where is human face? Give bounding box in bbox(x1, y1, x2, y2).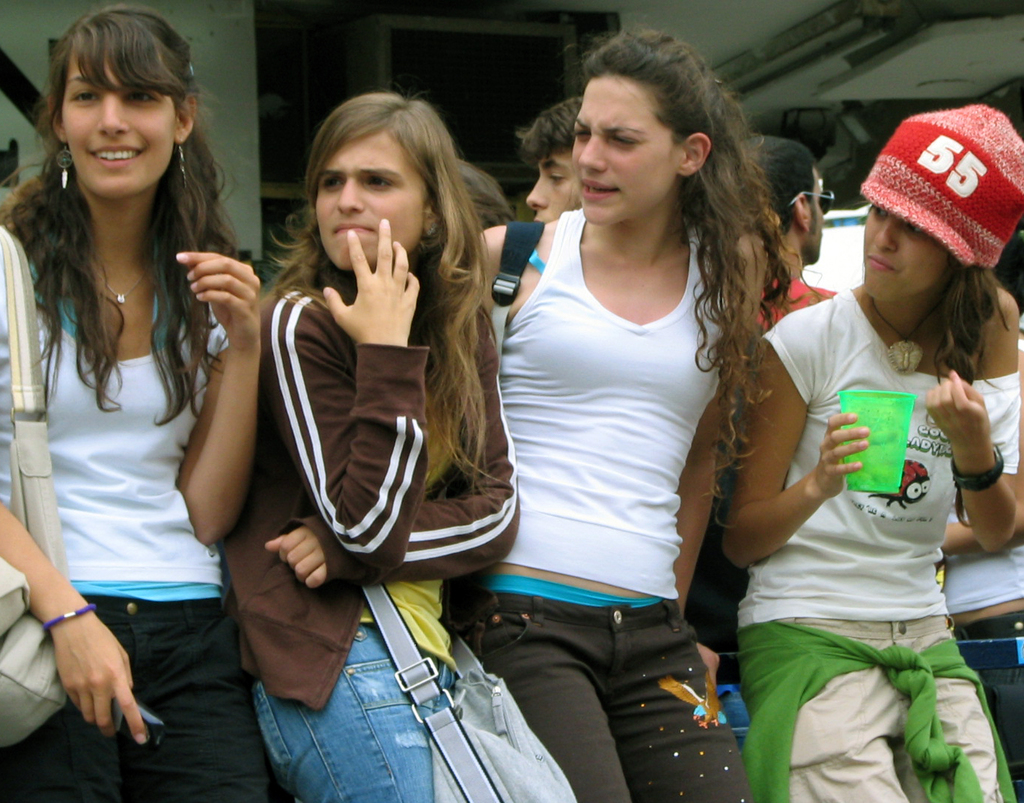
bbox(808, 173, 825, 257).
